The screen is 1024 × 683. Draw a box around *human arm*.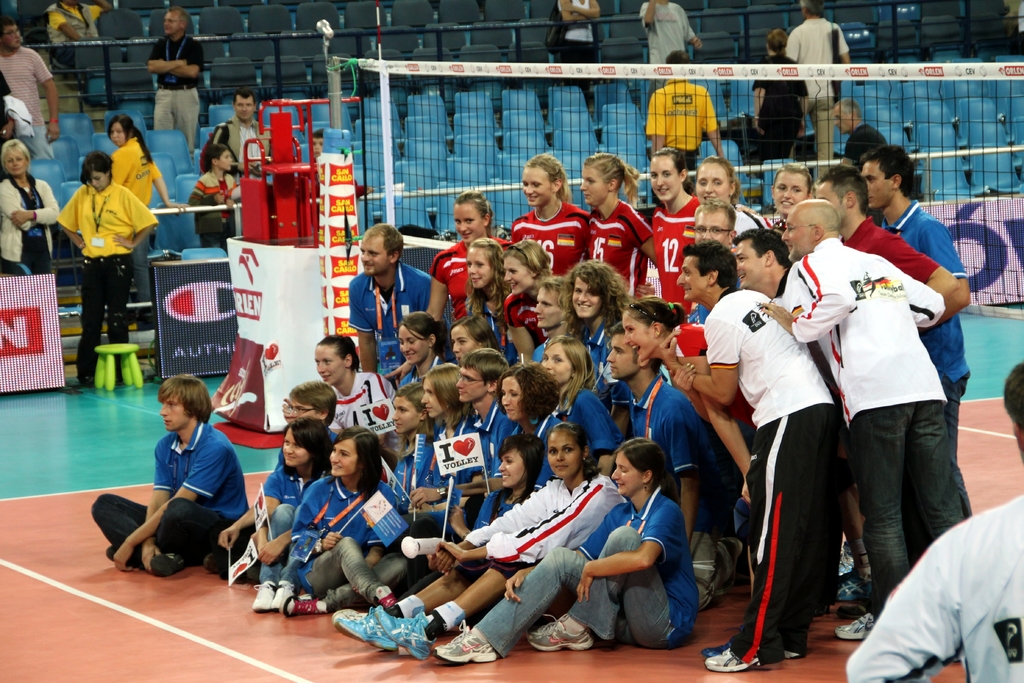
(left=451, top=490, right=556, bottom=558).
